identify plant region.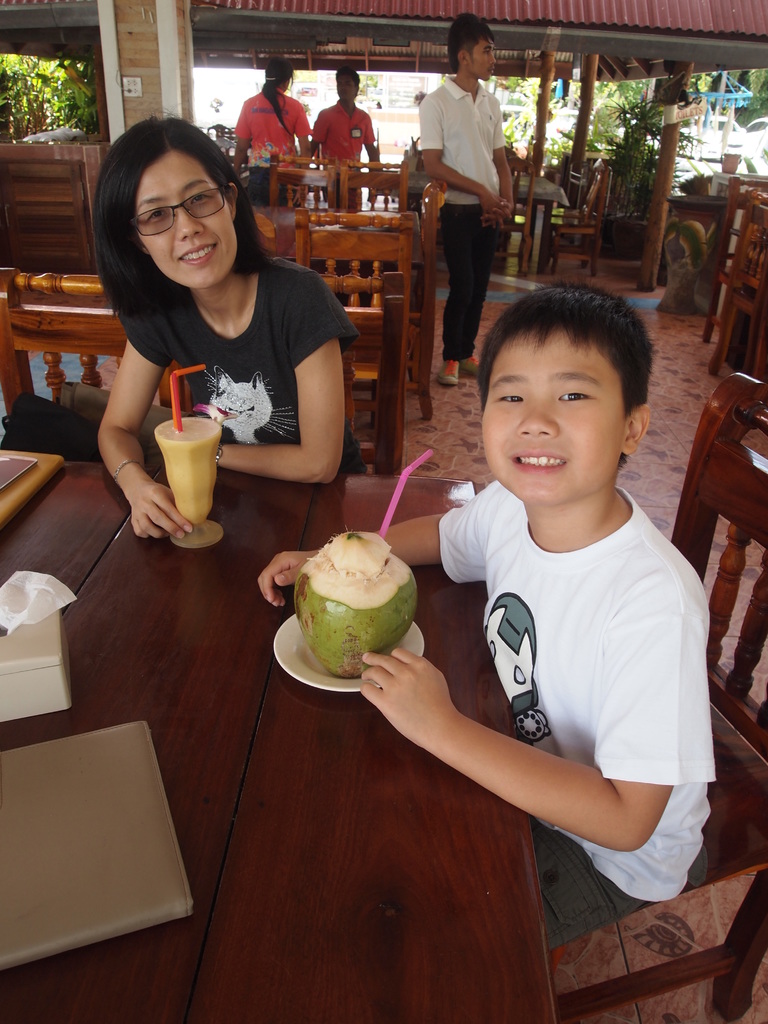
Region: (563,87,696,239).
